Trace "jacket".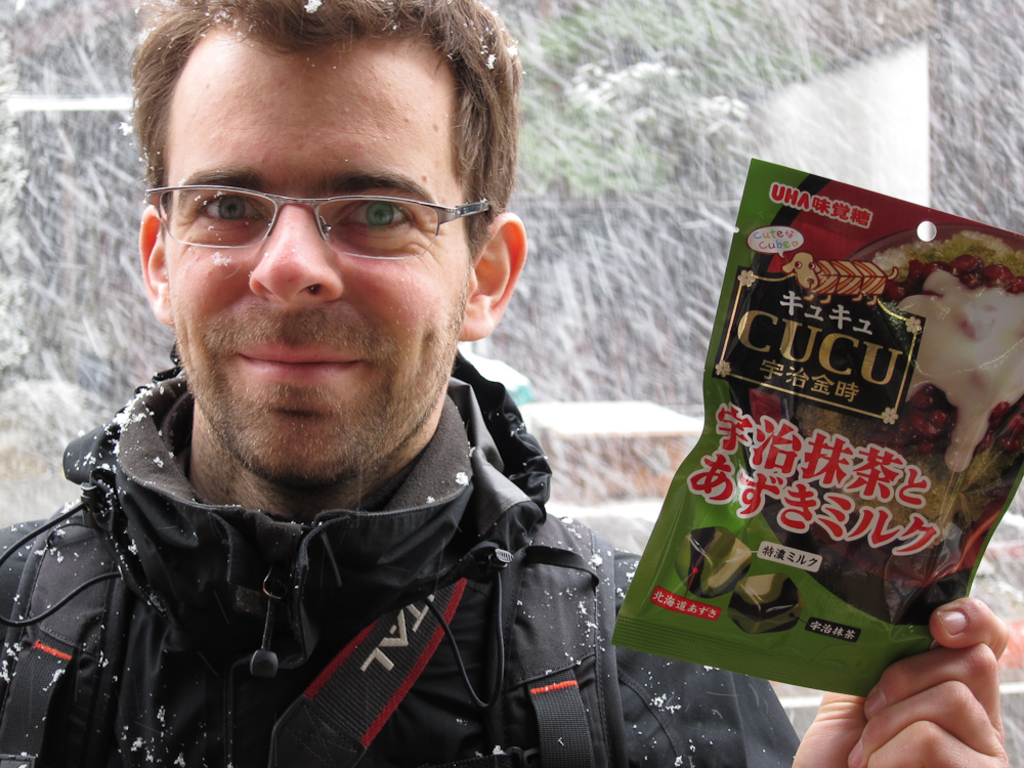
Traced to locate(0, 340, 751, 767).
